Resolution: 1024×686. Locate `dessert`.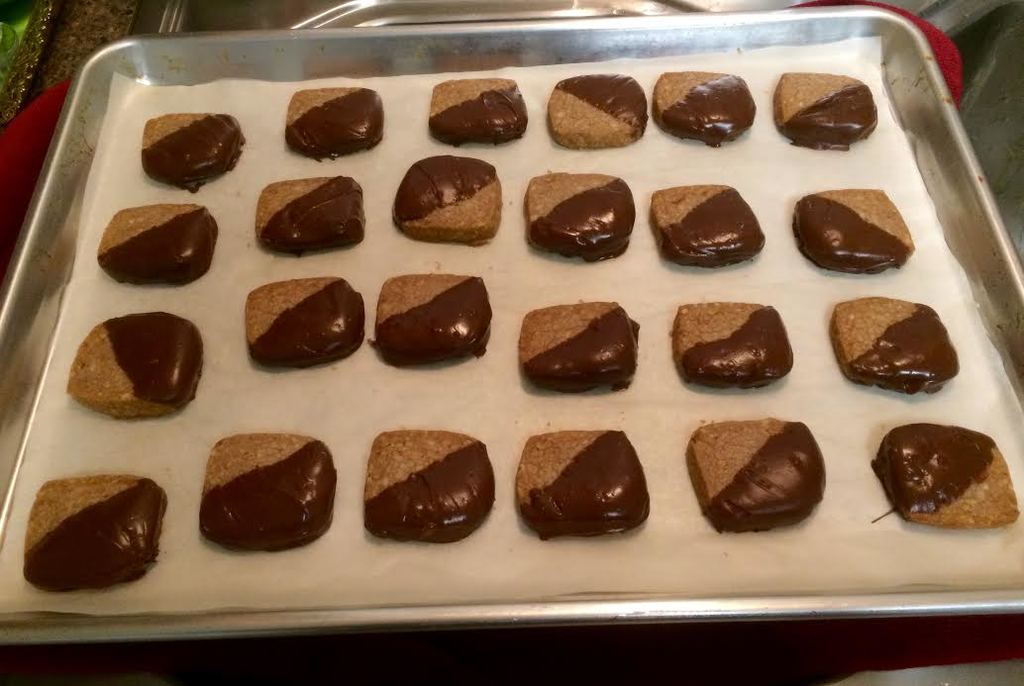
{"left": 874, "top": 416, "right": 1021, "bottom": 528}.
